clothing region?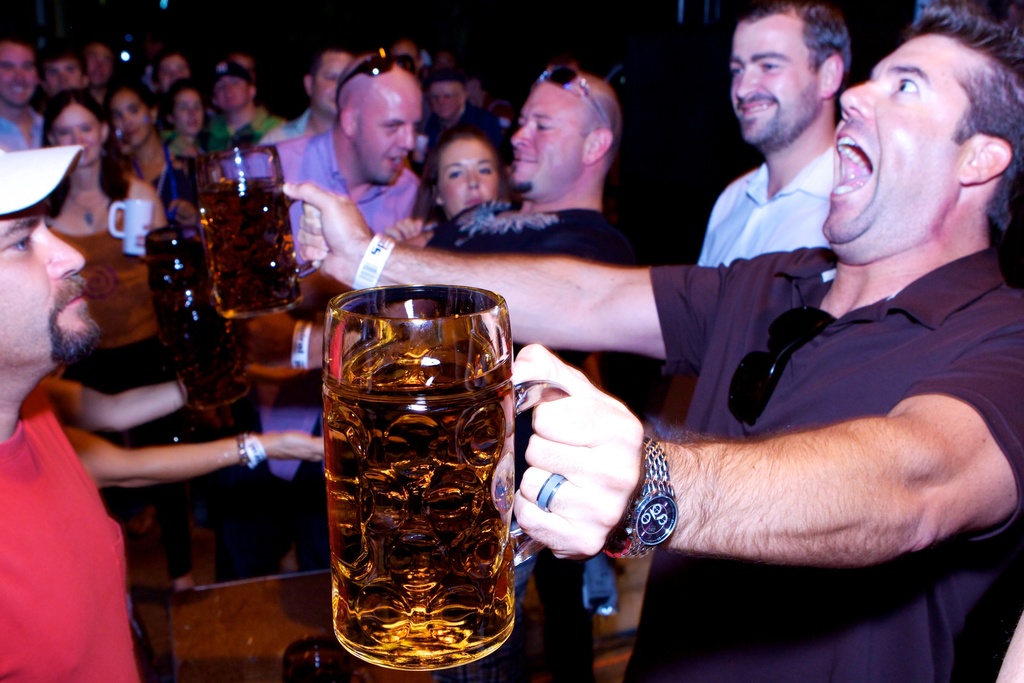
left=0, top=395, right=153, bottom=682
